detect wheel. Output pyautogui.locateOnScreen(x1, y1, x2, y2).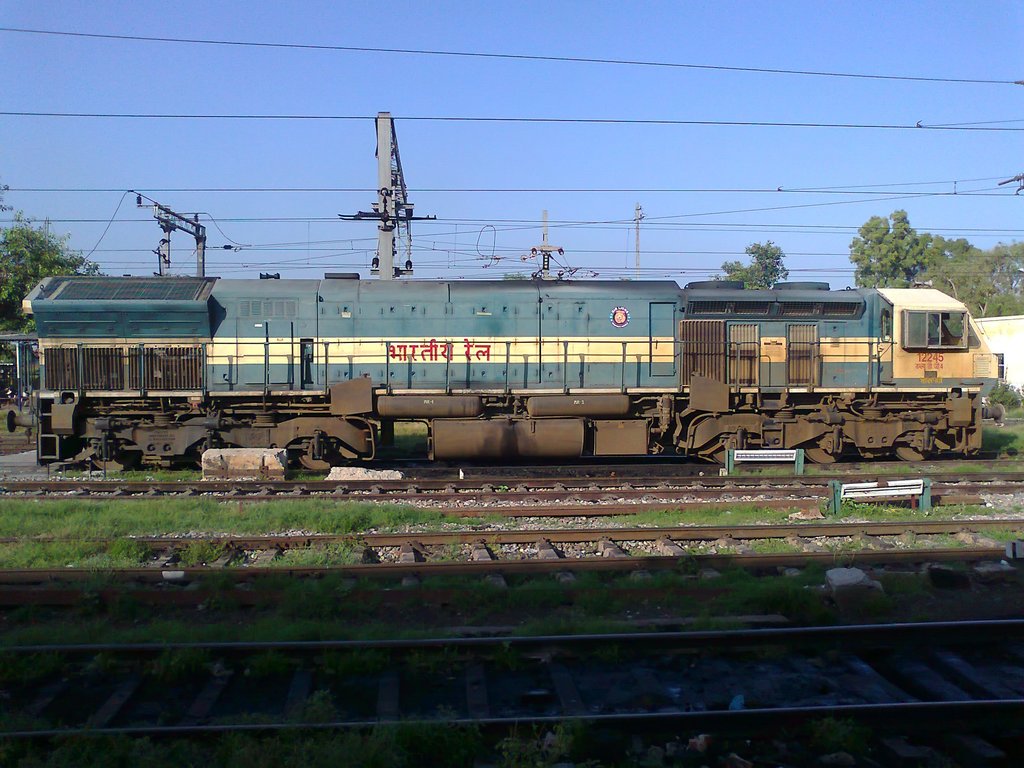
pyautogui.locateOnScreen(892, 442, 932, 461).
